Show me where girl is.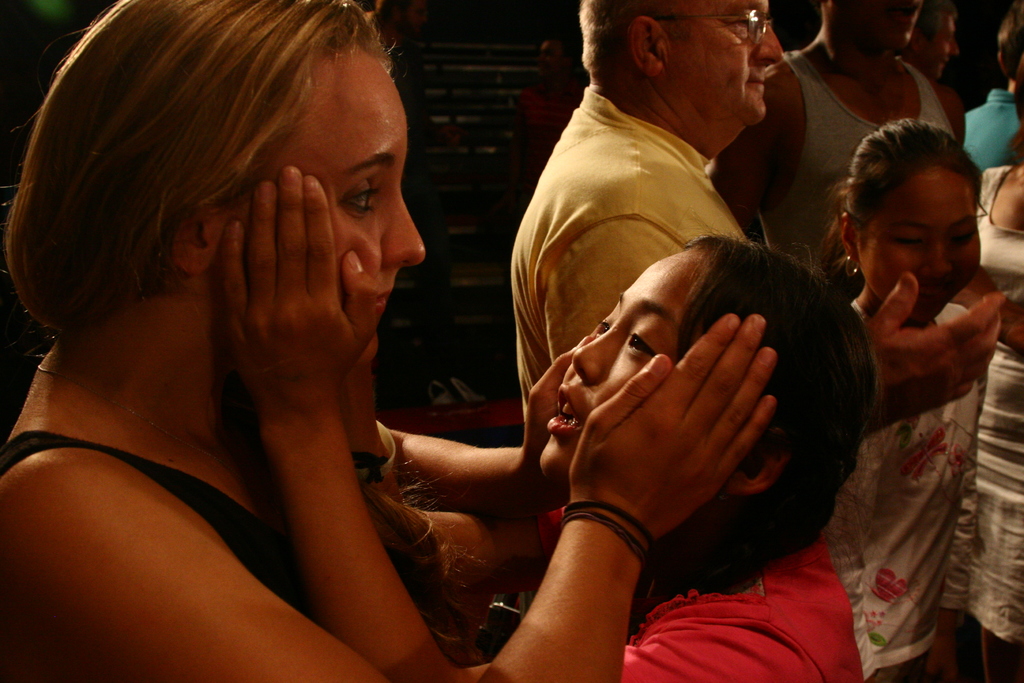
girl is at 827, 122, 986, 678.
